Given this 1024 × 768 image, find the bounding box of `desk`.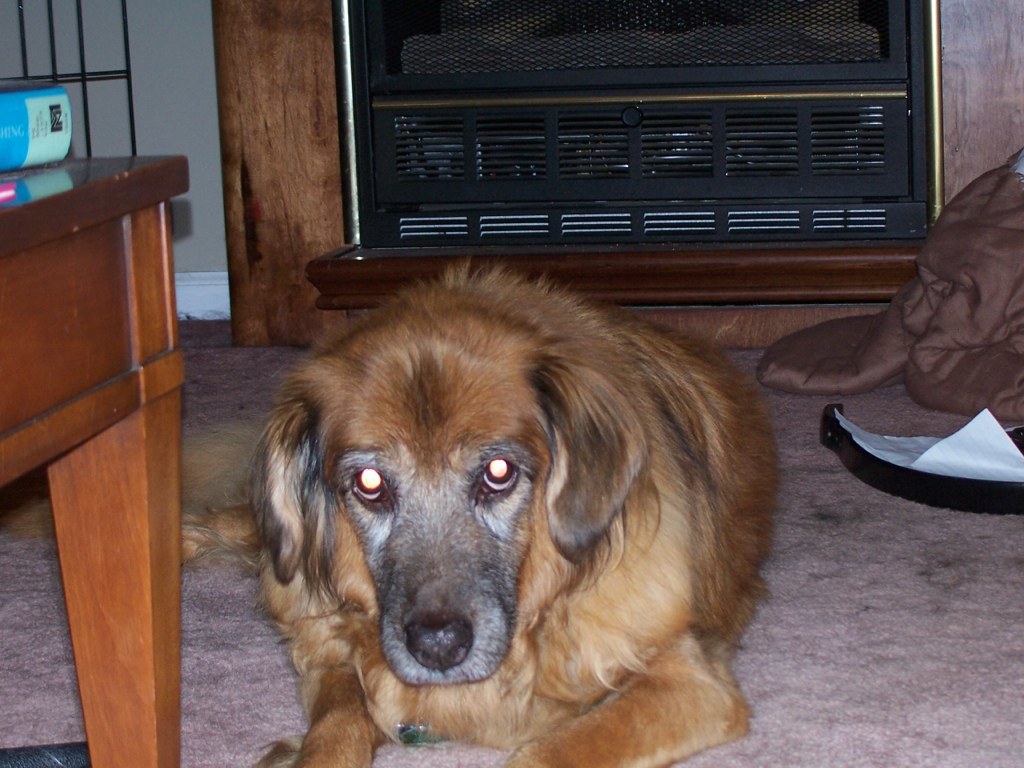
l=6, t=158, r=186, b=759.
